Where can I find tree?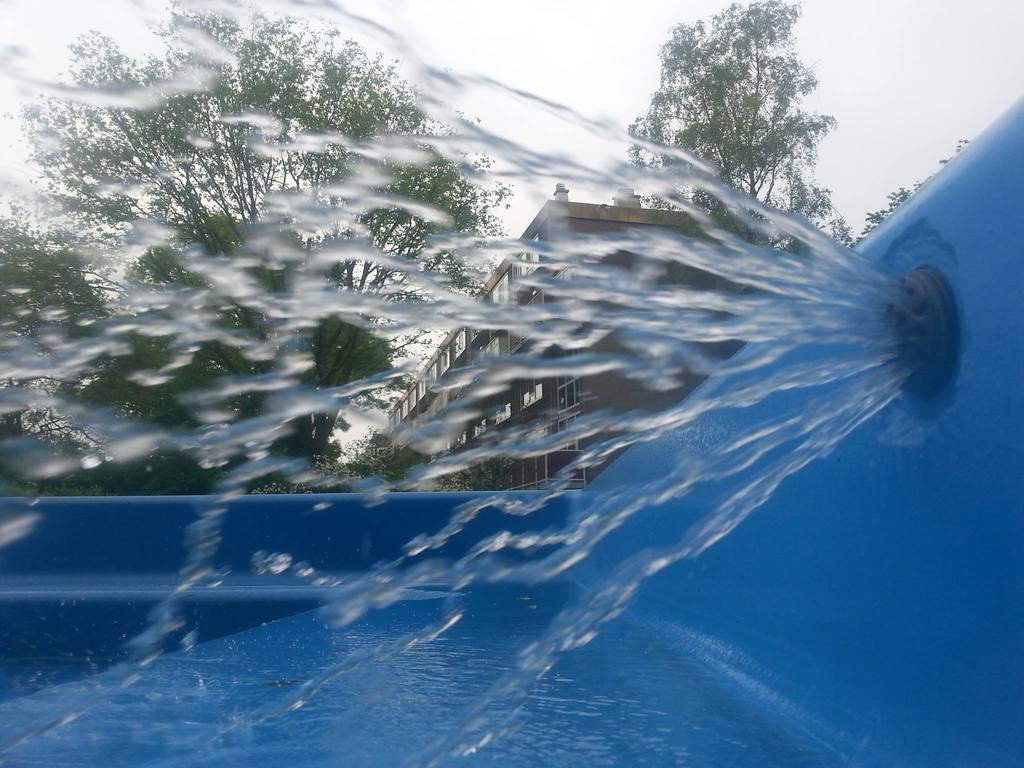
You can find it at bbox(842, 136, 976, 252).
